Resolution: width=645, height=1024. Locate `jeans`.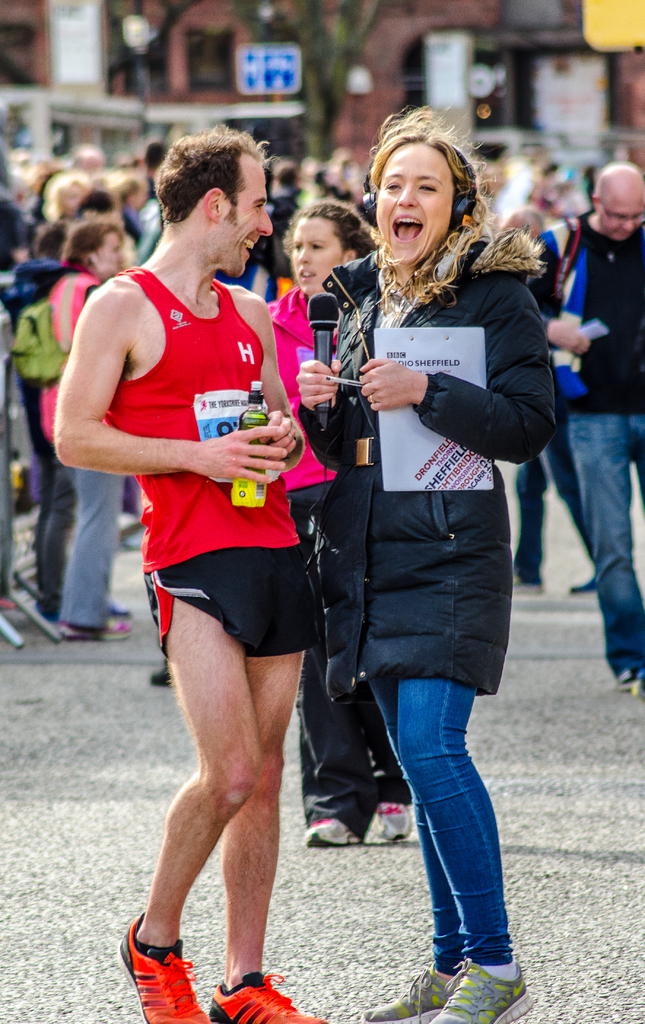
565,413,644,683.
